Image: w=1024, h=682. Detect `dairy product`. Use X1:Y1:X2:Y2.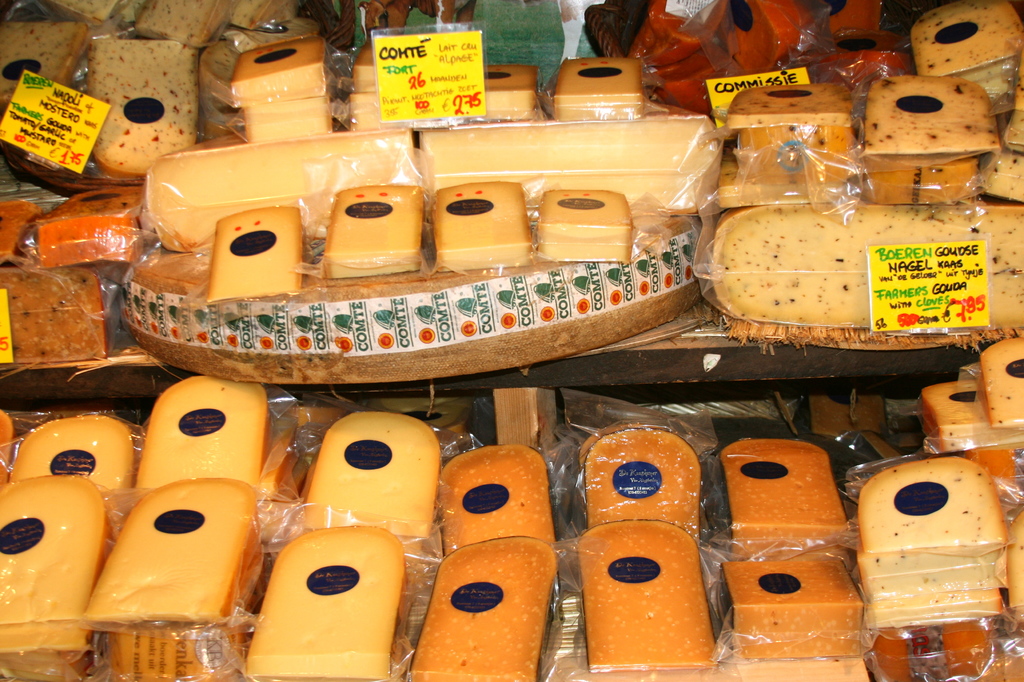
586:521:714:660.
